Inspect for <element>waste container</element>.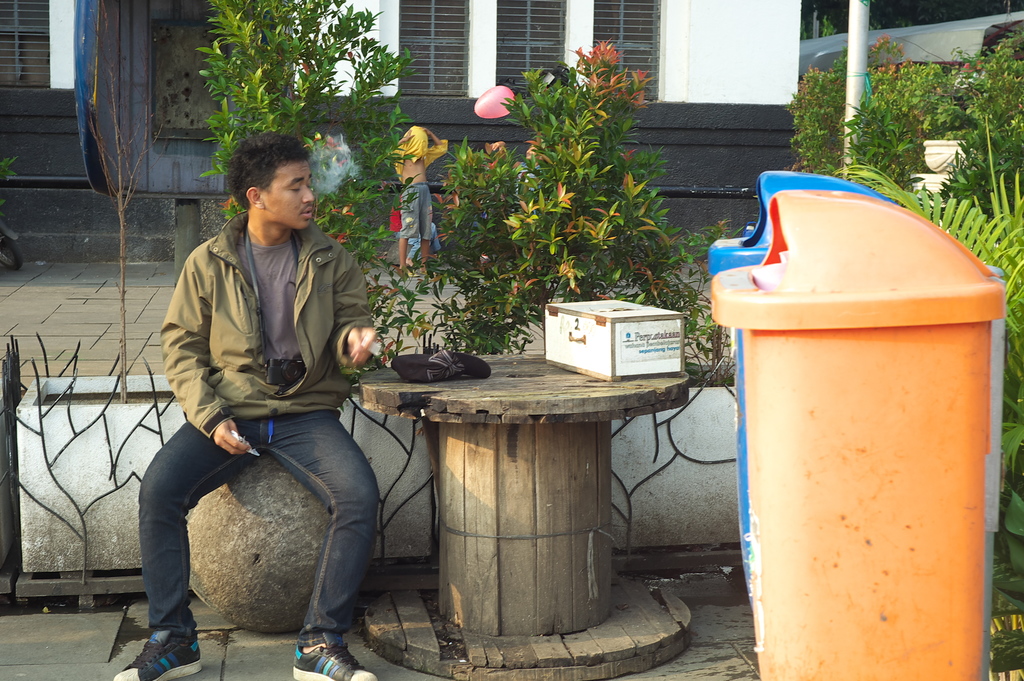
Inspection: bbox=(705, 167, 1016, 616).
